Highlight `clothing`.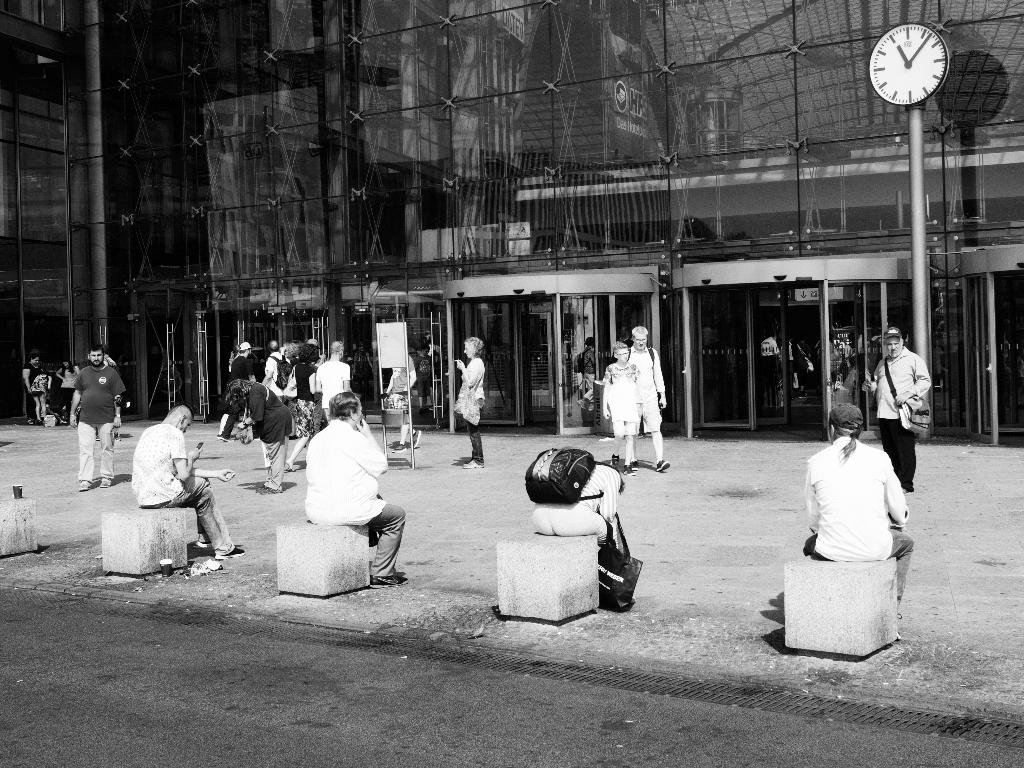
Highlighted region: [x1=56, y1=366, x2=79, y2=420].
